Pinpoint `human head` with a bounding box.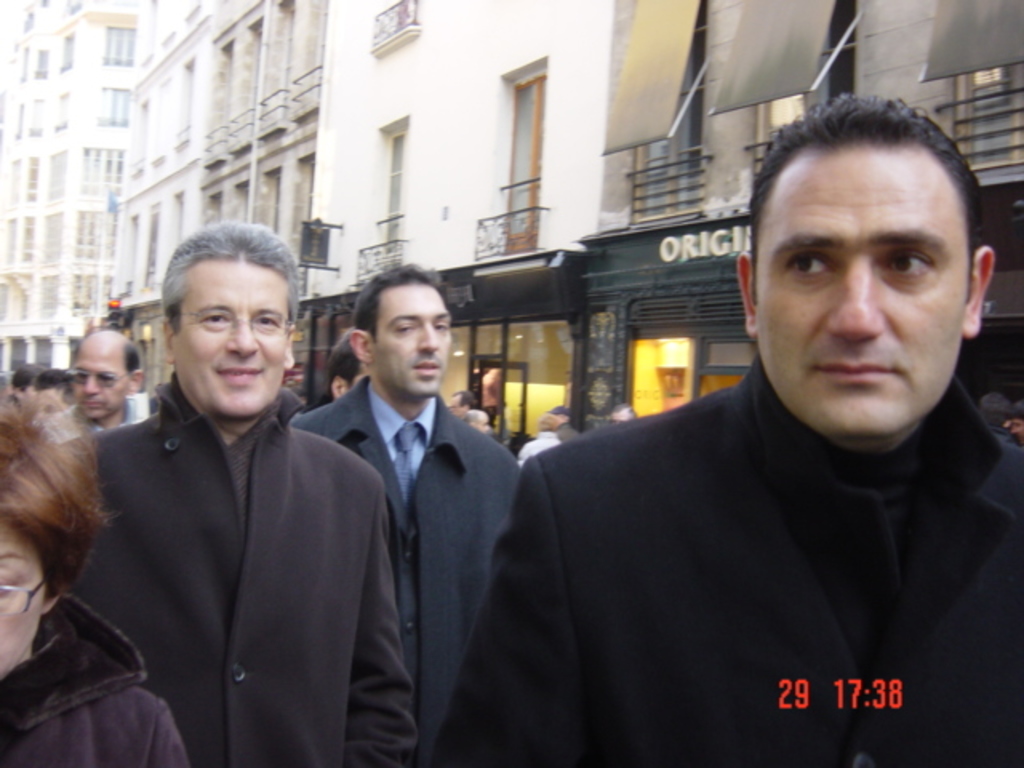
77, 331, 146, 419.
